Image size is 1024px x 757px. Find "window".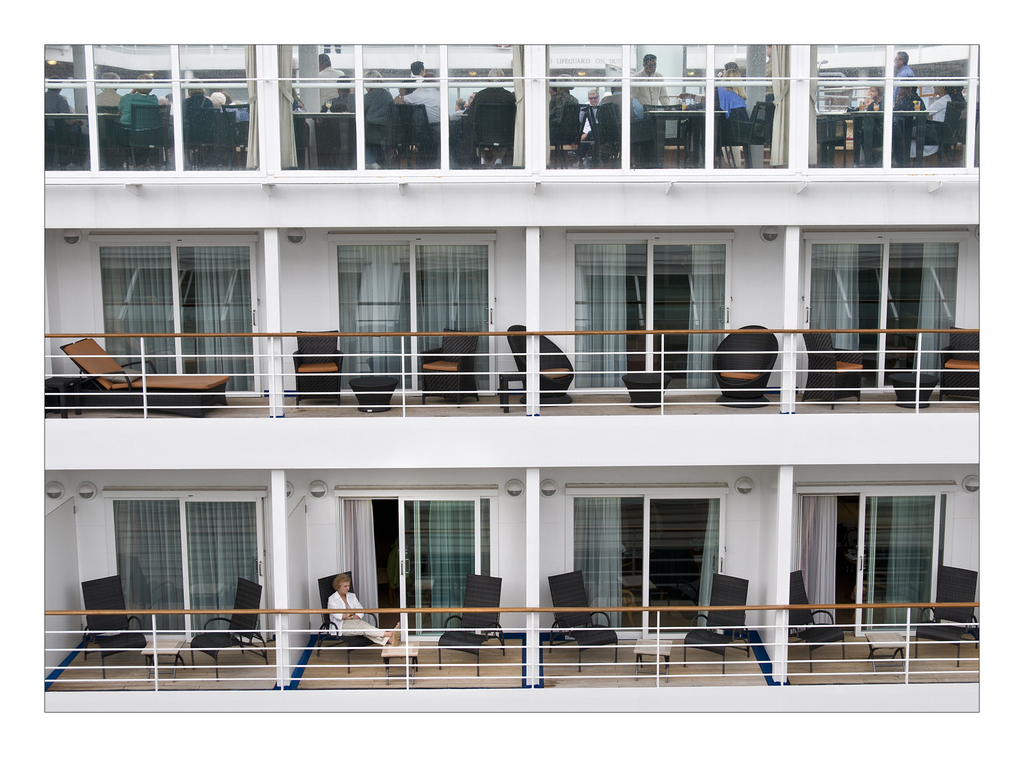
rect(807, 37, 977, 176).
